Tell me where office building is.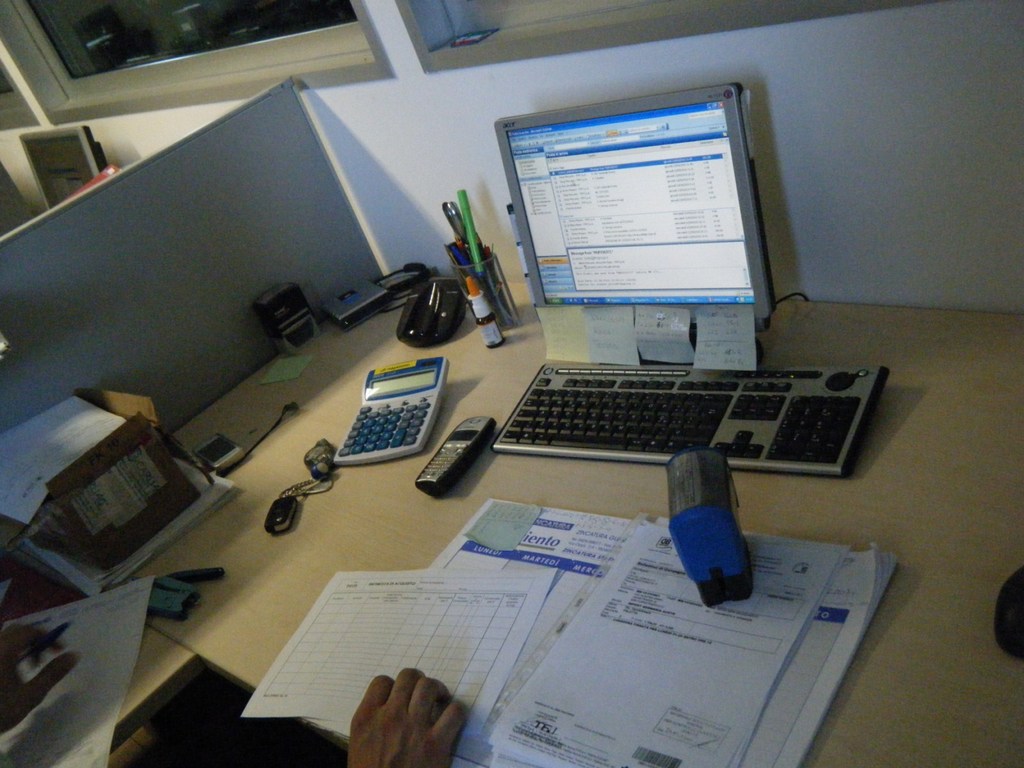
office building is at <bbox>0, 0, 1023, 767</bbox>.
